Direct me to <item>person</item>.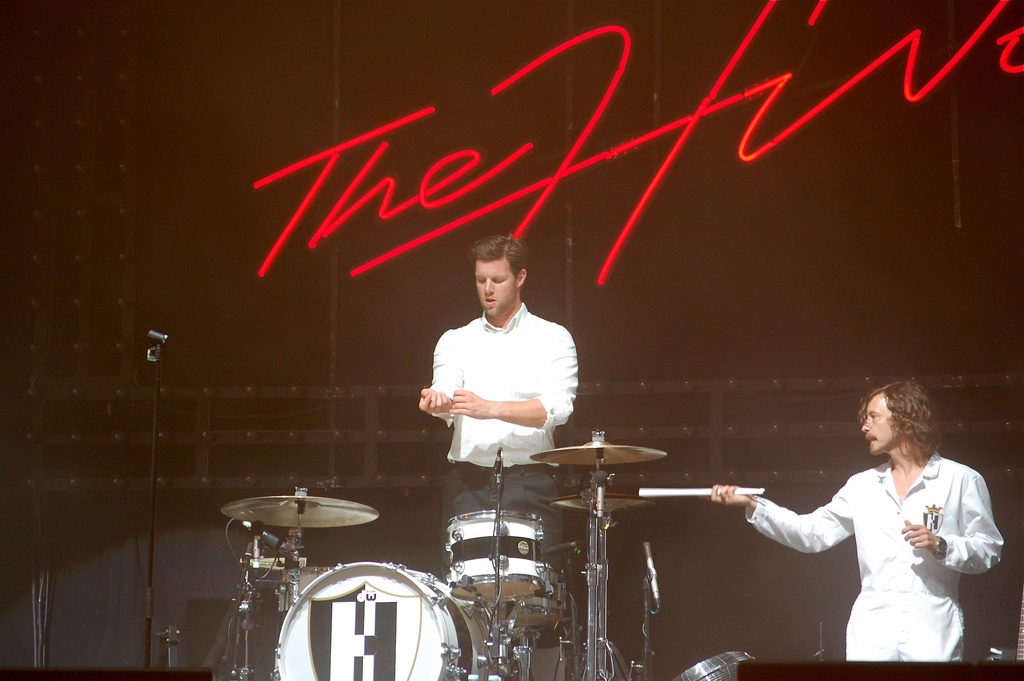
Direction: (left=422, top=234, right=583, bottom=590).
